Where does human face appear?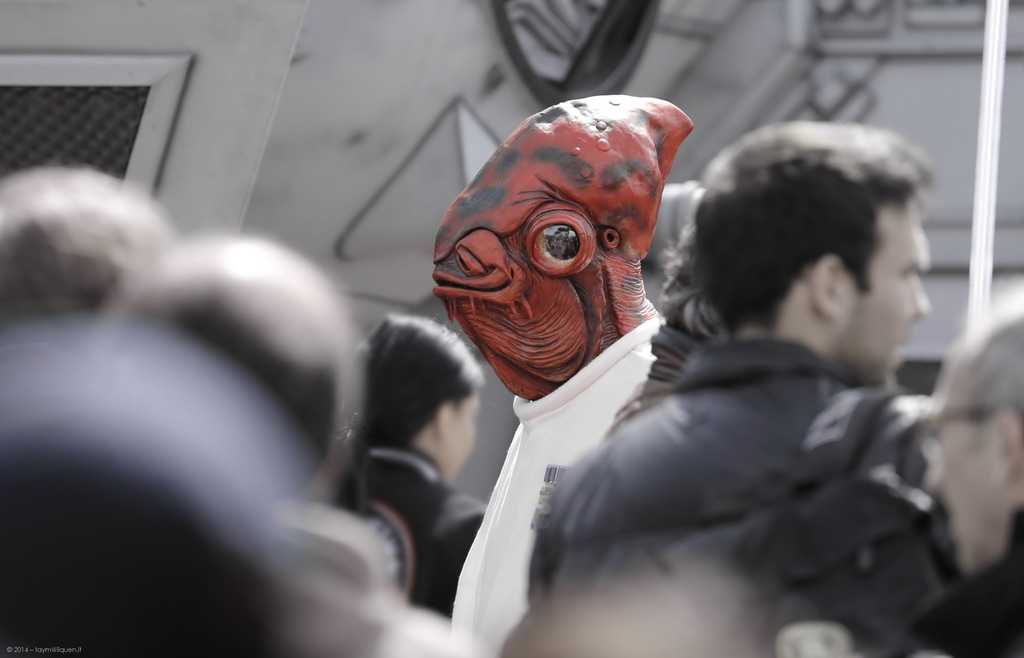
Appears at (919, 406, 1007, 573).
